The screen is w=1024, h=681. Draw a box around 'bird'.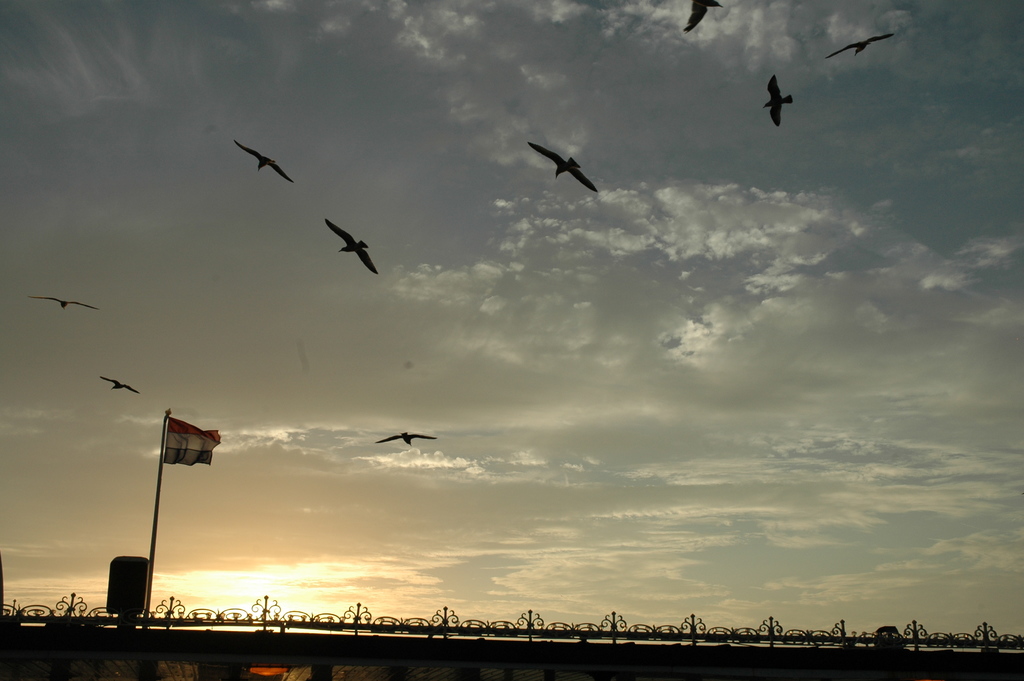
228 135 294 183.
